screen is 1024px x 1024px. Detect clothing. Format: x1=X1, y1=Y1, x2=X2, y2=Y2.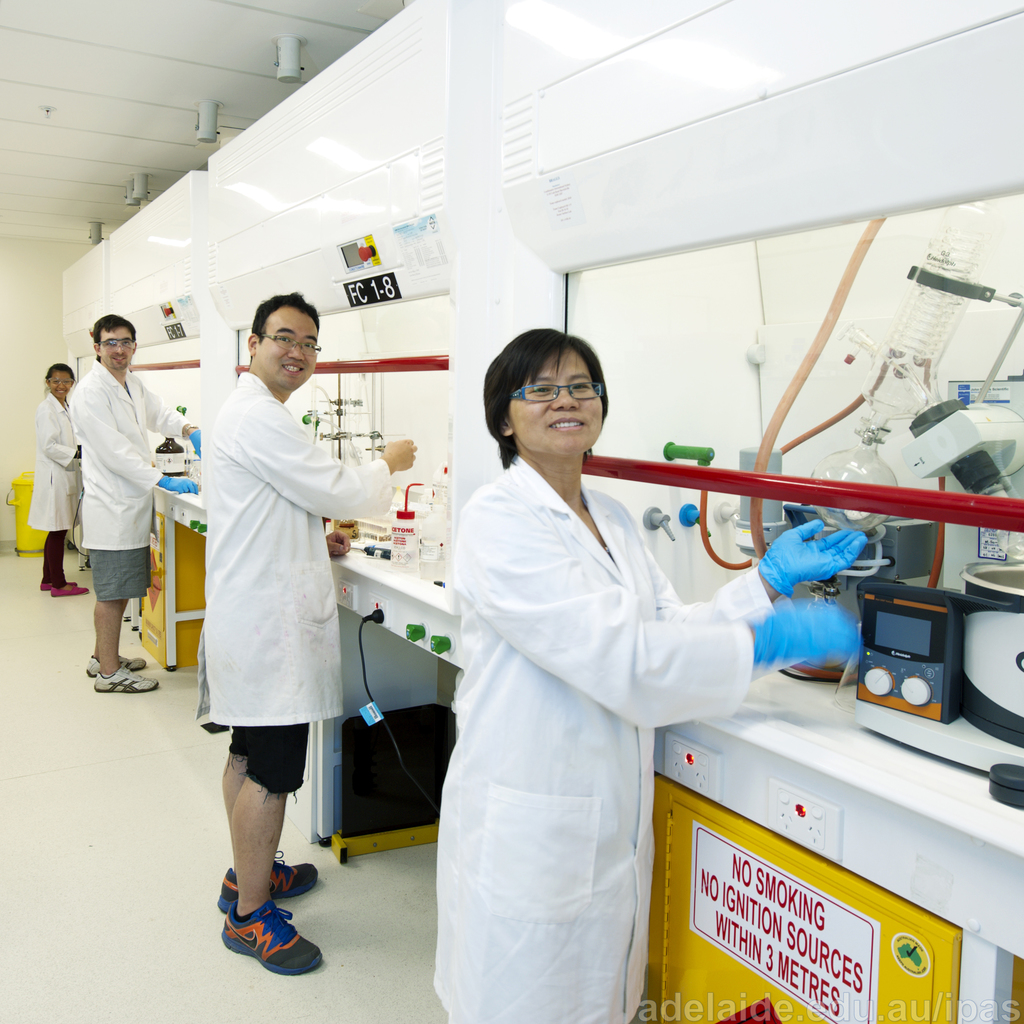
x1=65, y1=352, x2=191, y2=600.
